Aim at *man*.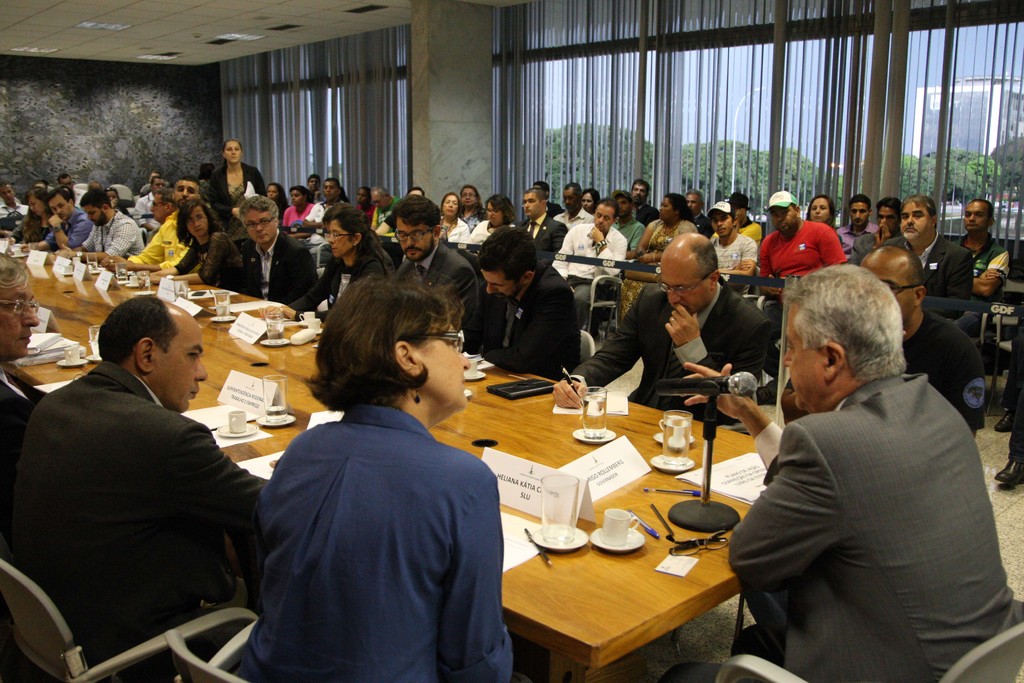
Aimed at detection(58, 186, 144, 261).
